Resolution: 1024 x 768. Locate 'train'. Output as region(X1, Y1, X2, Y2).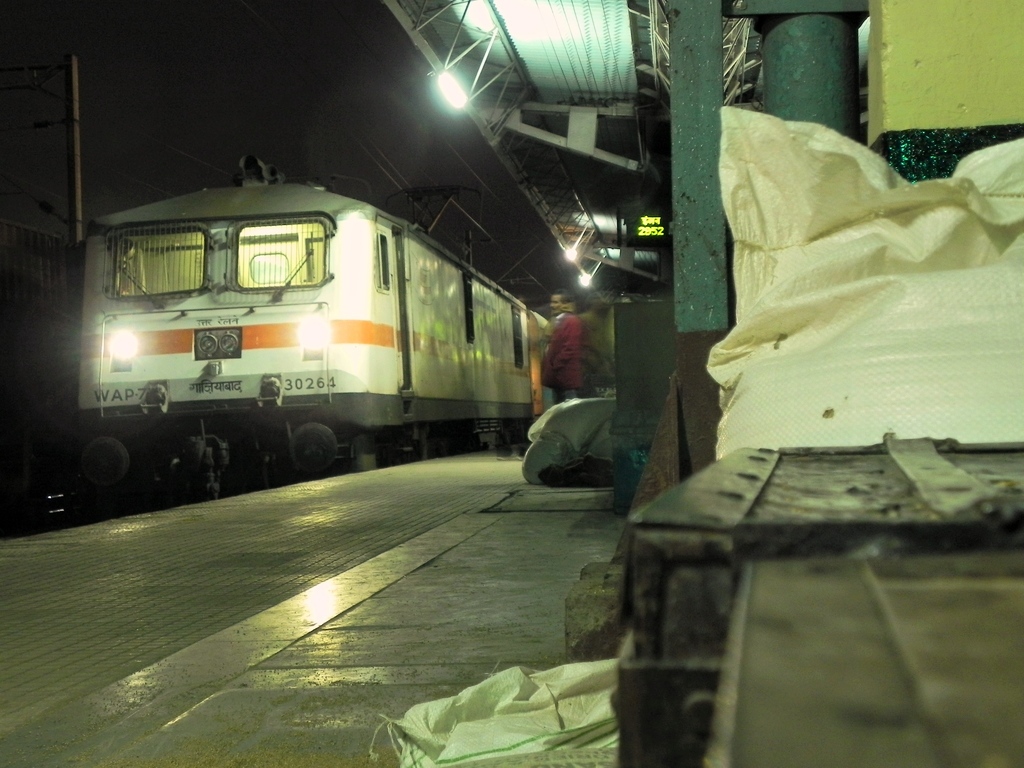
region(60, 153, 547, 508).
